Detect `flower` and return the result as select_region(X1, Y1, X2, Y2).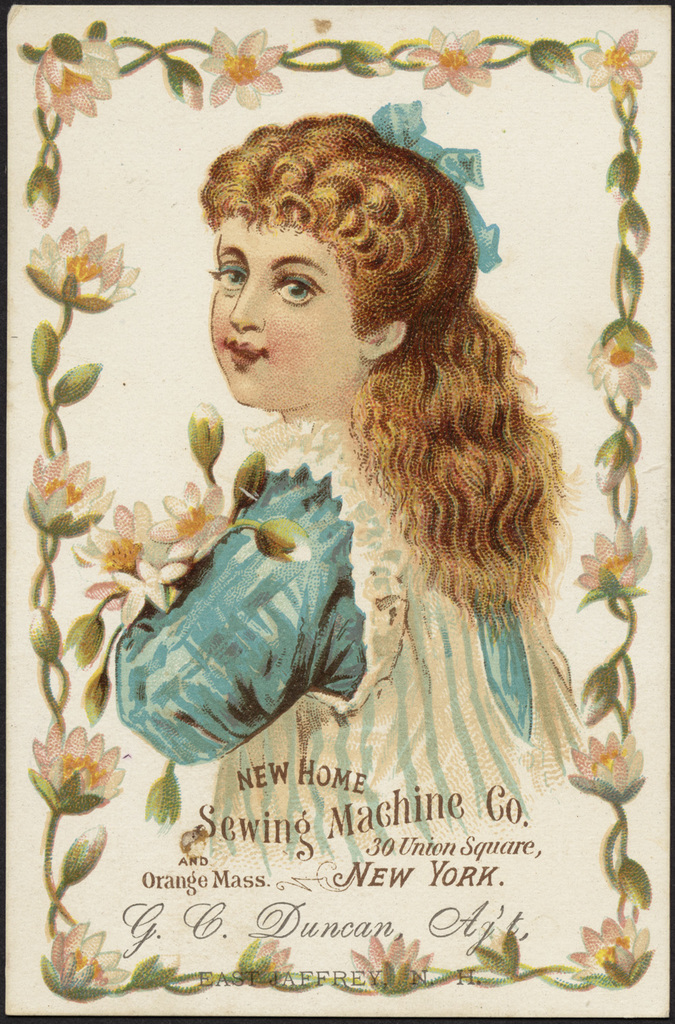
select_region(25, 453, 114, 533).
